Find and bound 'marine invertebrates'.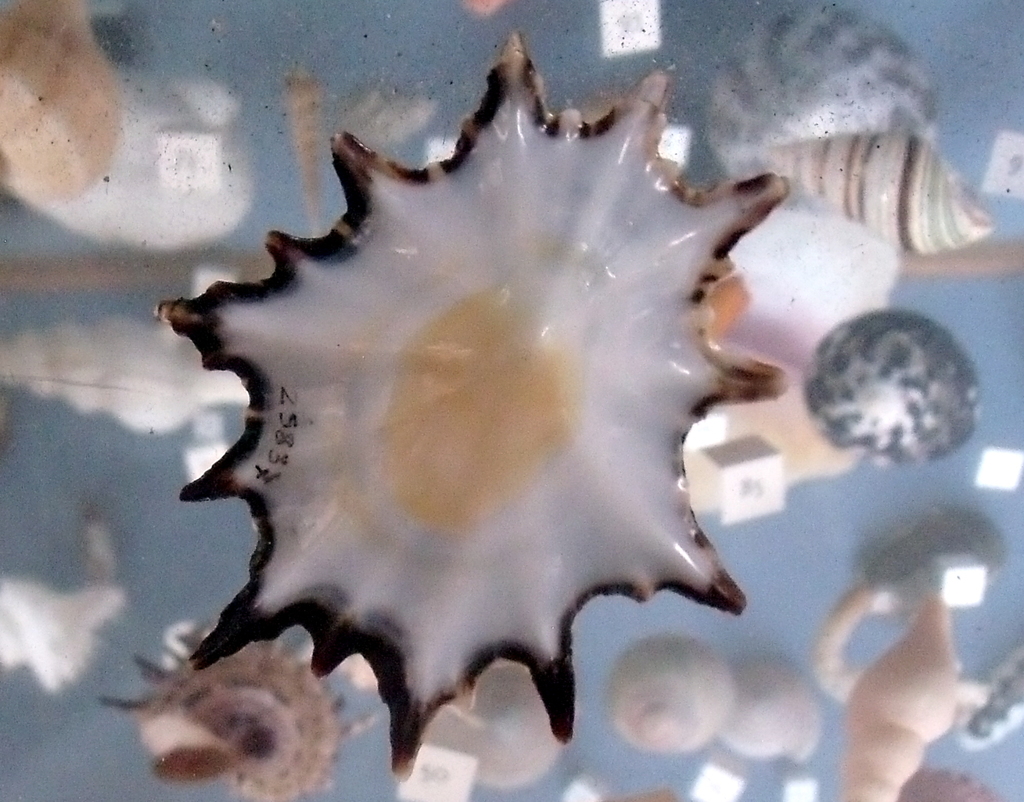
Bound: 677/0/976/184.
